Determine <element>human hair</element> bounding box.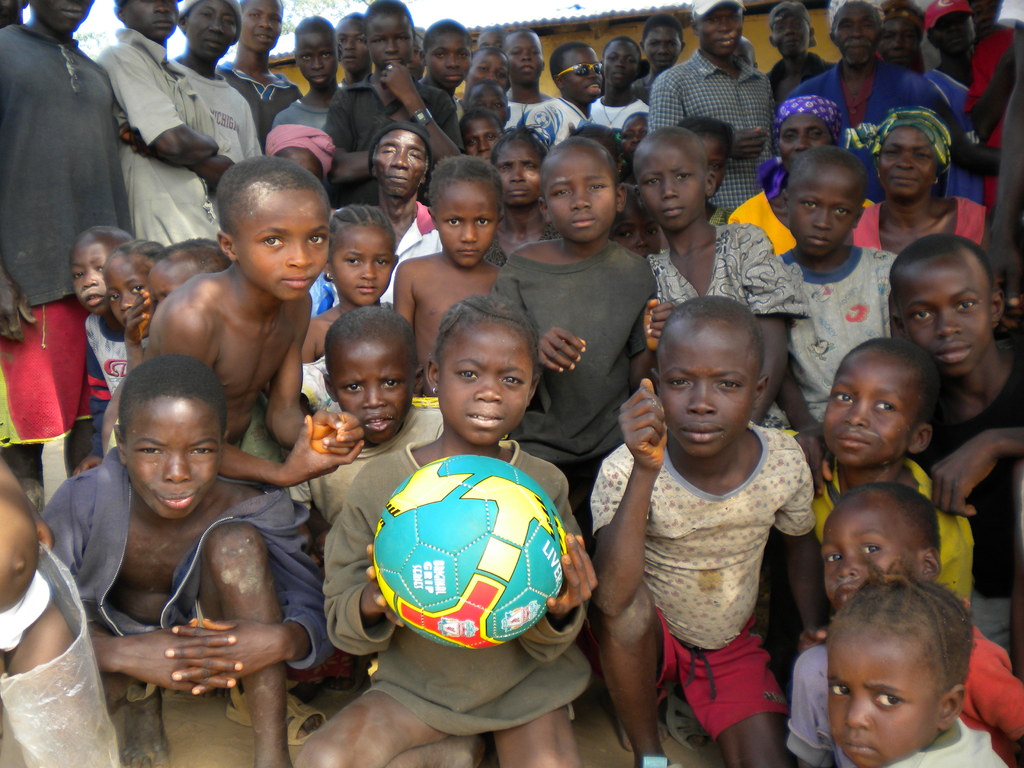
Determined: <box>424,13,472,45</box>.
